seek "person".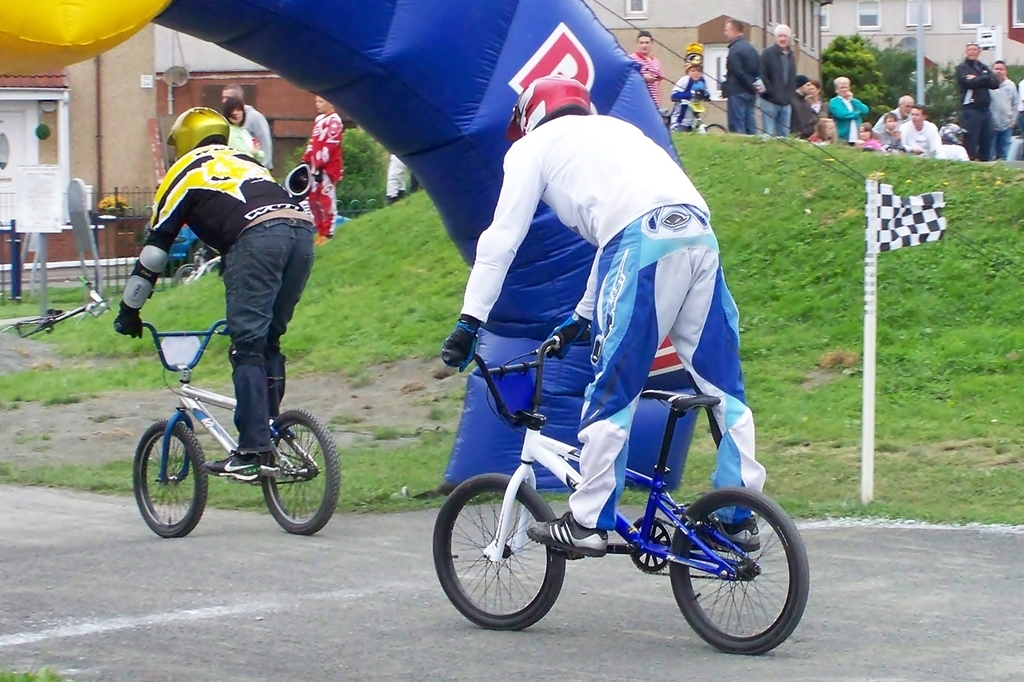
locate(223, 98, 265, 168).
